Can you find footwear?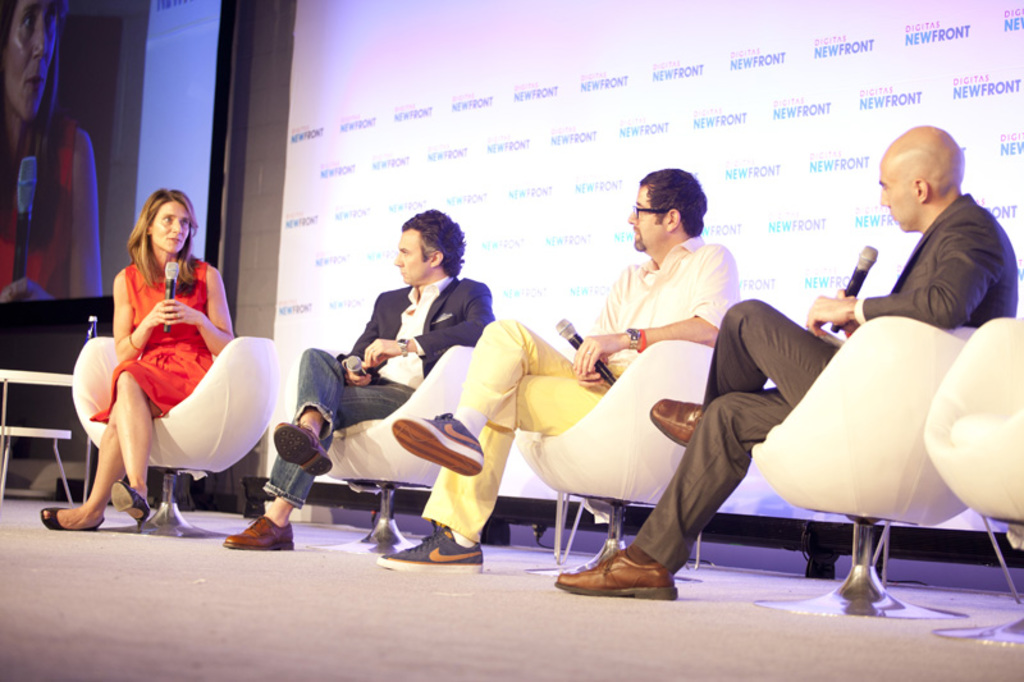
Yes, bounding box: detection(105, 477, 146, 528).
